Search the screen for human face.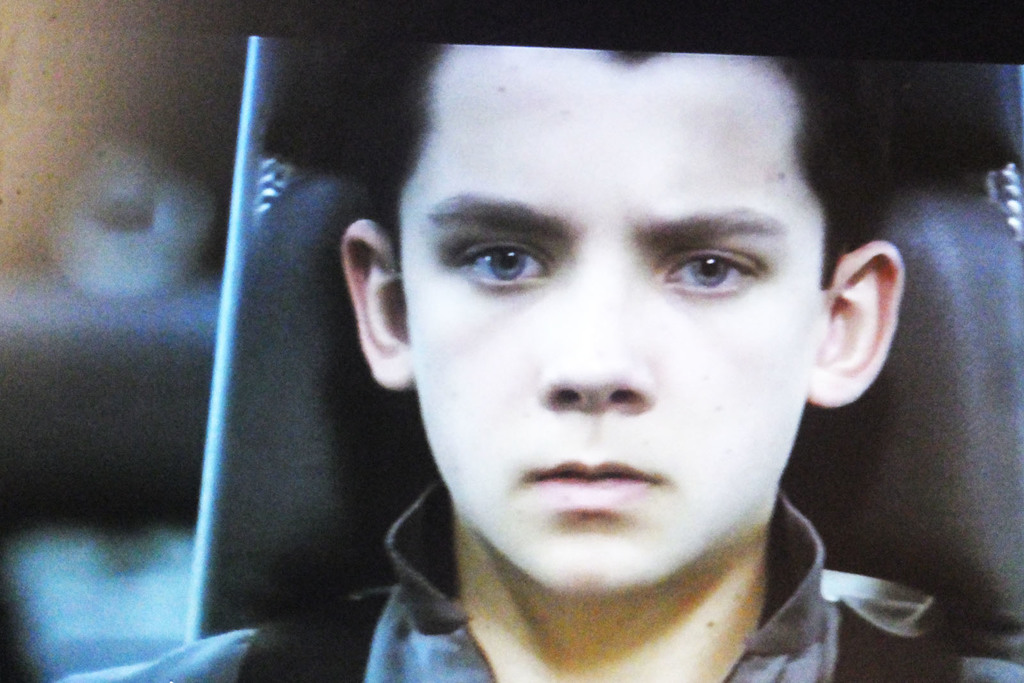
Found at <box>409,68,815,604</box>.
